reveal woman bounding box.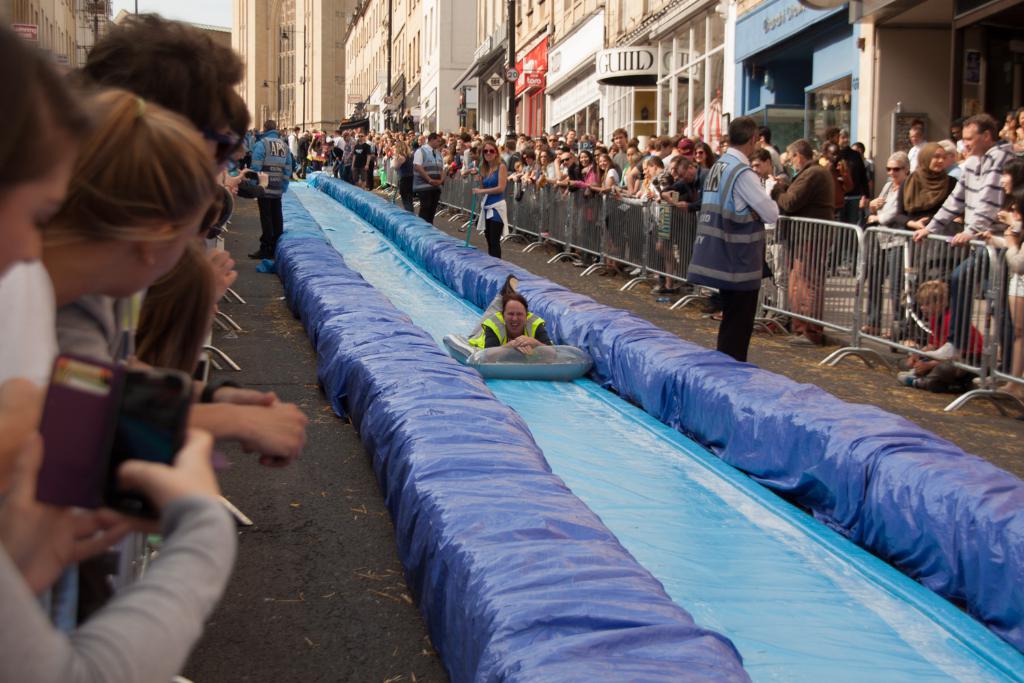
Revealed: x1=451, y1=270, x2=567, y2=370.
